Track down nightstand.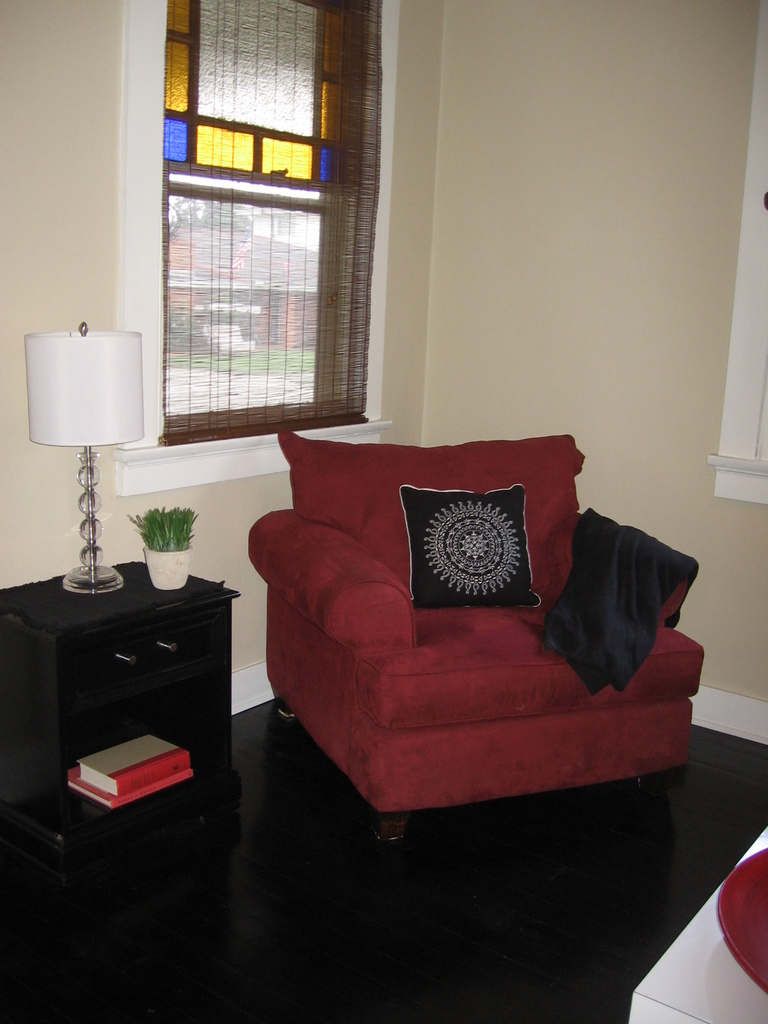
Tracked to 14, 554, 250, 887.
